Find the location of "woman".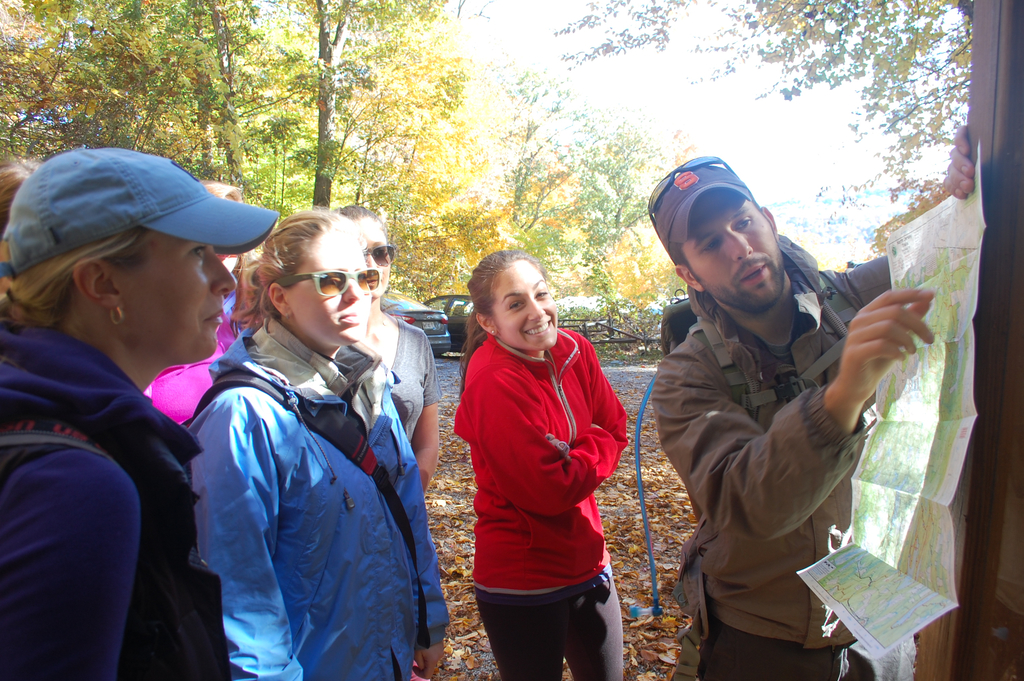
Location: (left=5, top=134, right=250, bottom=680).
